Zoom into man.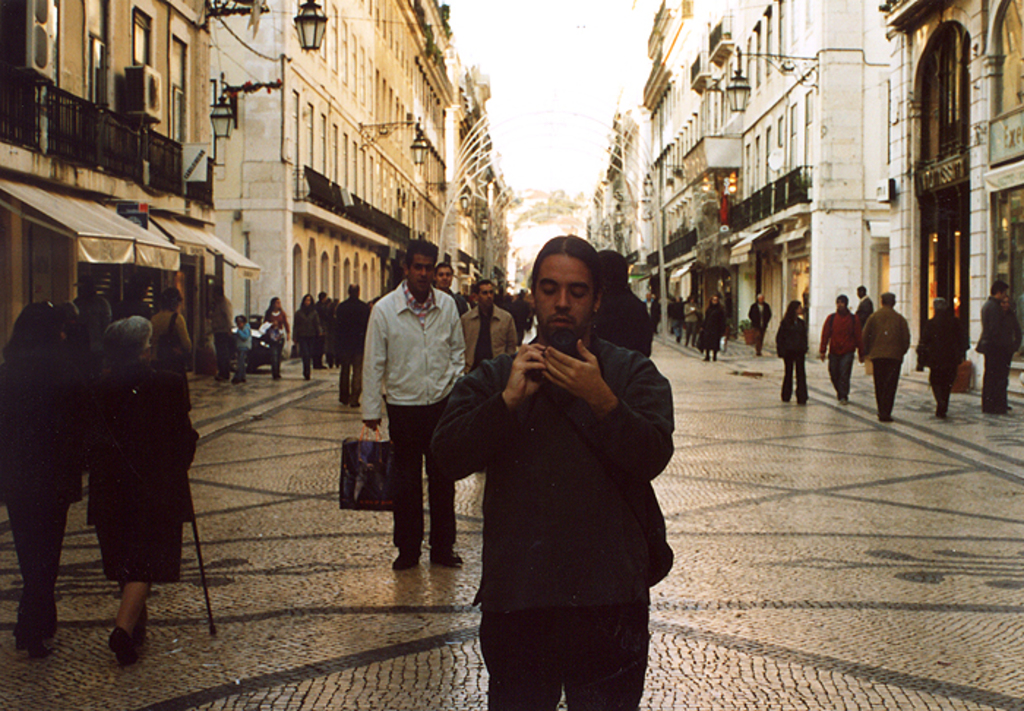
Zoom target: bbox(872, 296, 900, 408).
